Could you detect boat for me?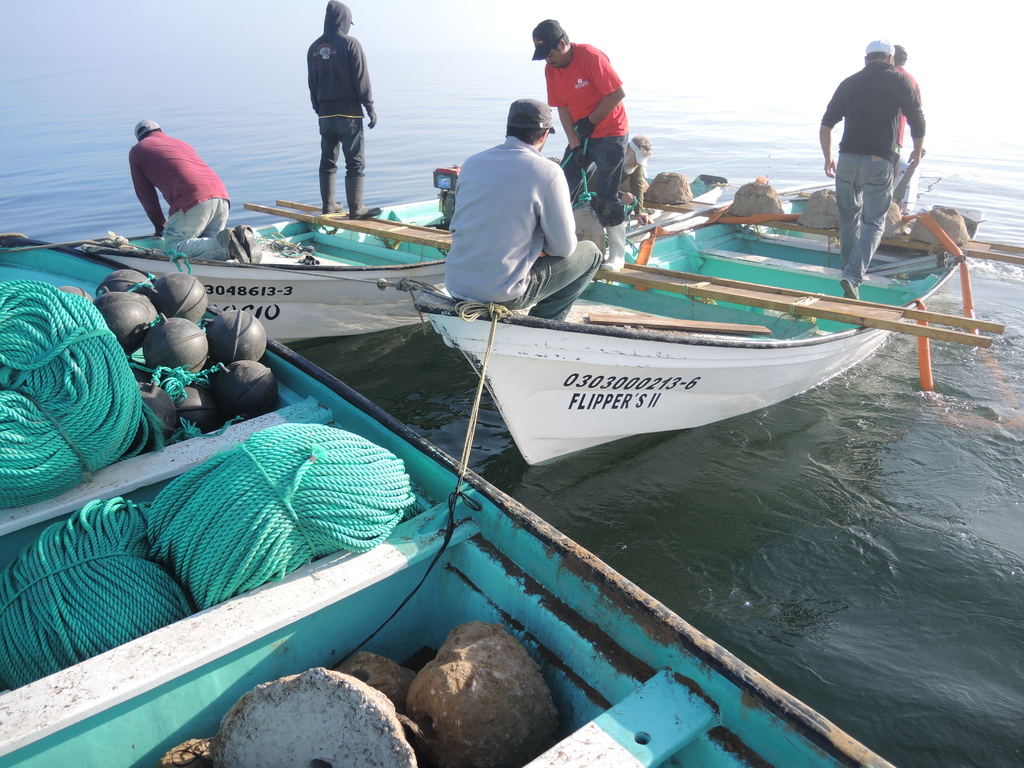
Detection result: [x1=410, y1=189, x2=1023, y2=463].
